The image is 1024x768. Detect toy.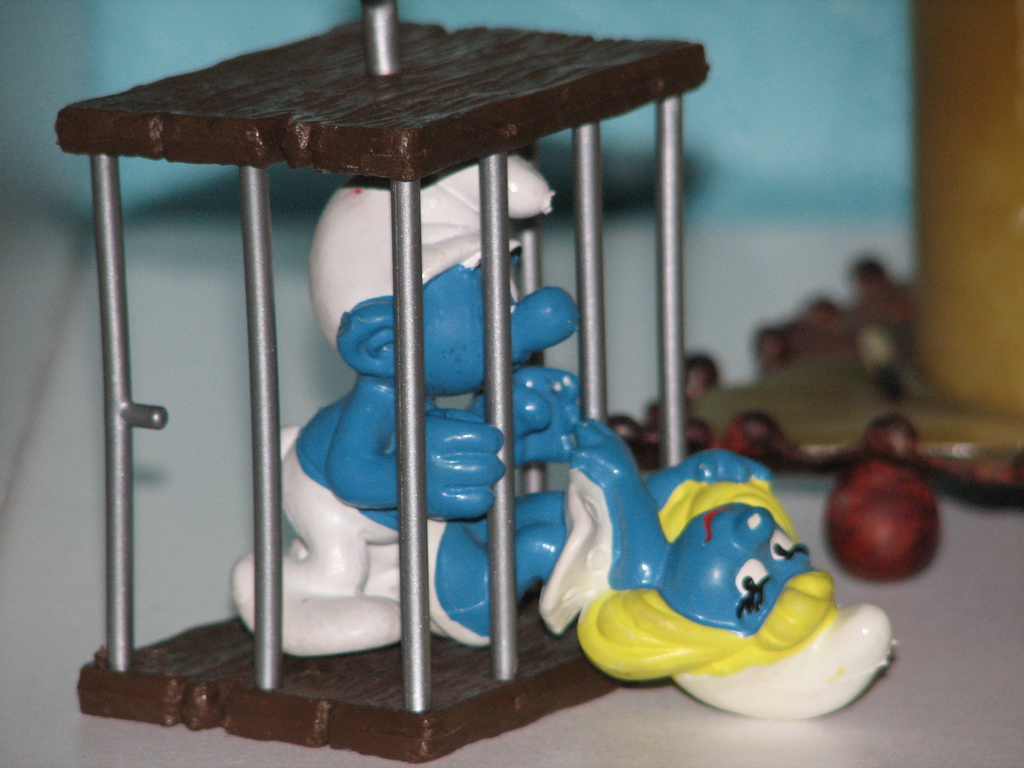
Detection: detection(580, 447, 877, 730).
